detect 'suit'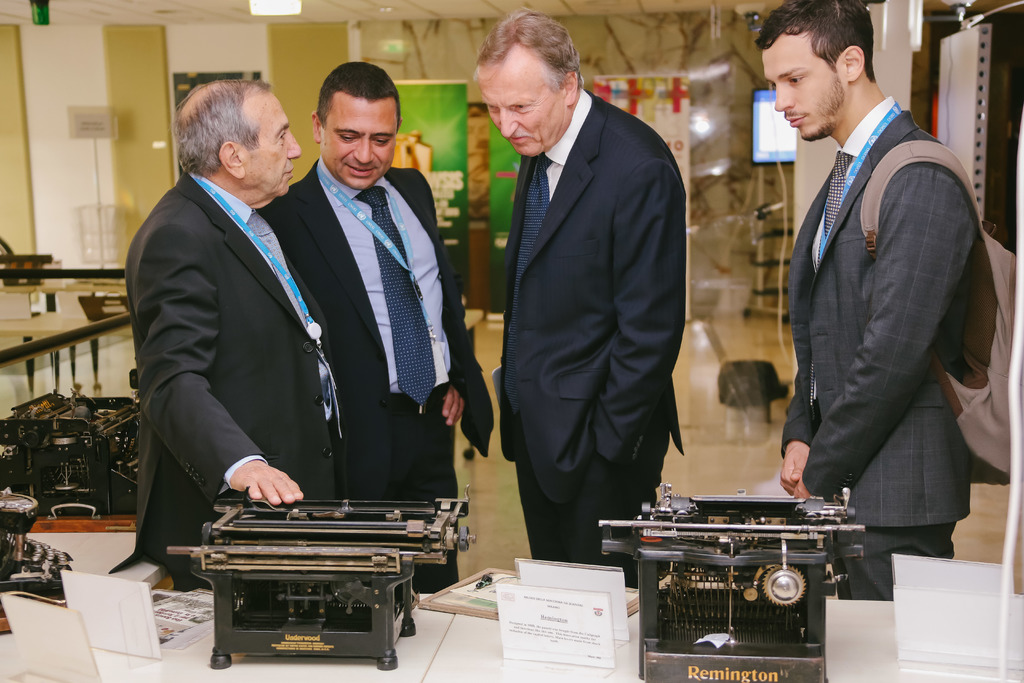
776:94:971:601
